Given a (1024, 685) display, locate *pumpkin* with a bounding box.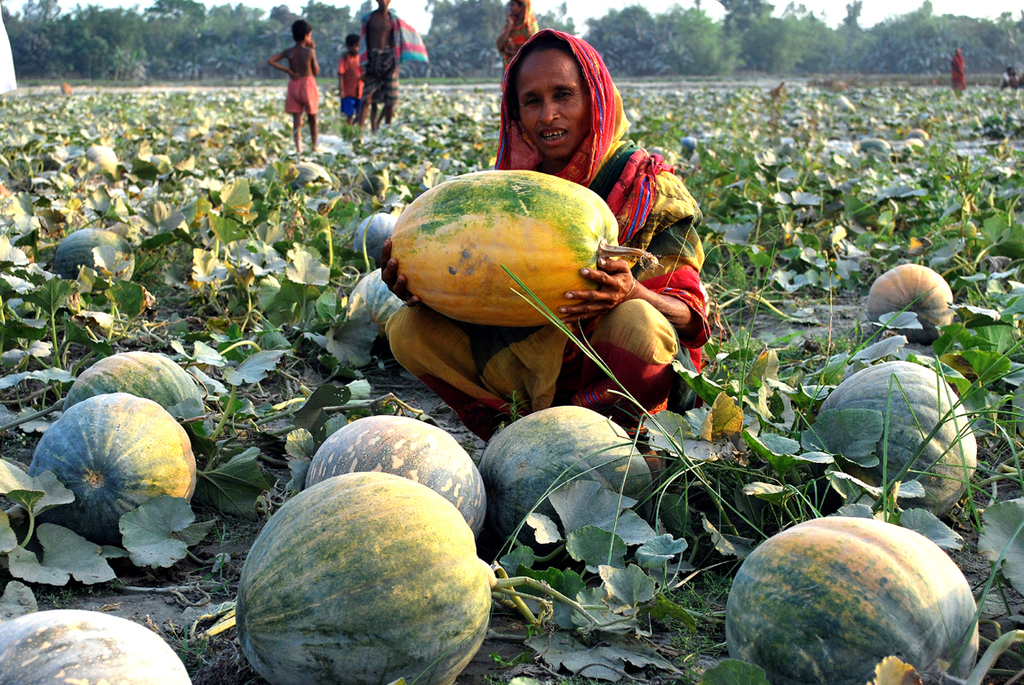
Located: 302 410 488 540.
